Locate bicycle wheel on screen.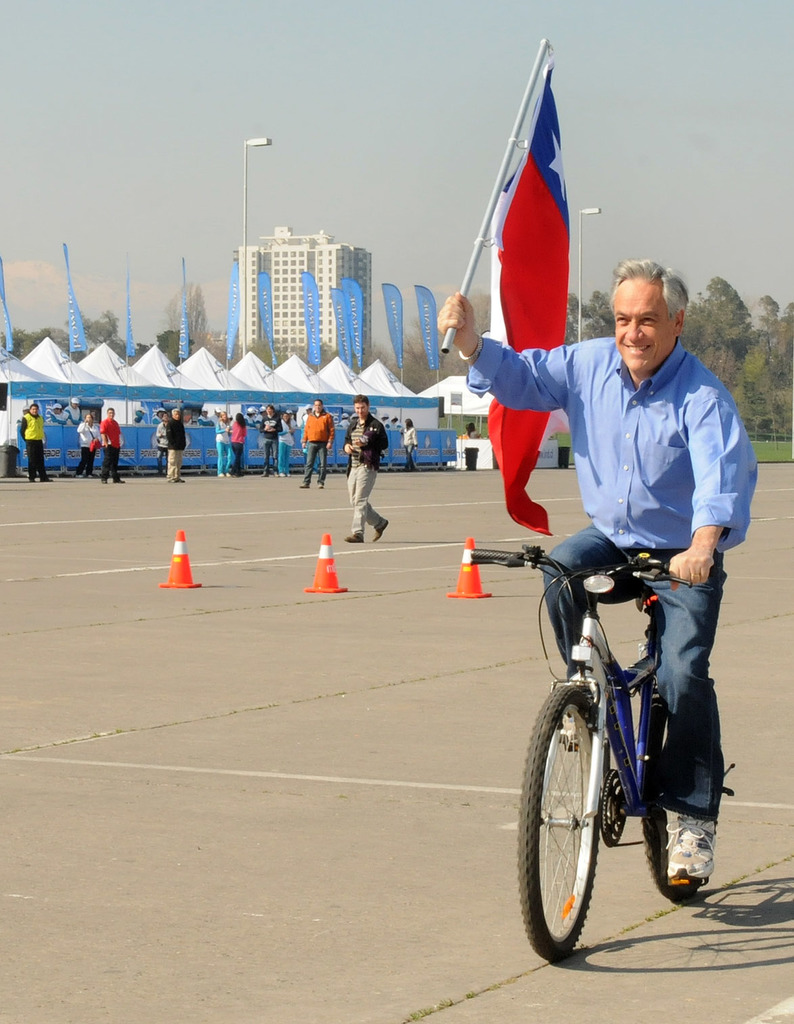
On screen at (left=637, top=654, right=726, bottom=903).
